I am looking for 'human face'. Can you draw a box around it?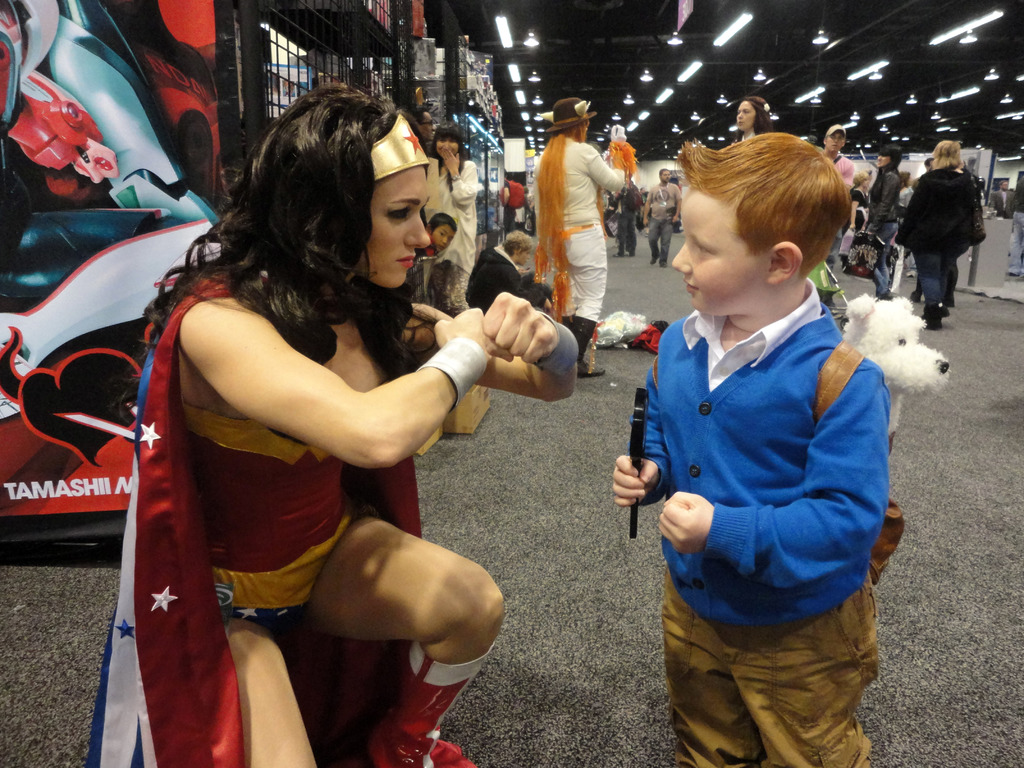
Sure, the bounding box is rect(735, 100, 755, 135).
